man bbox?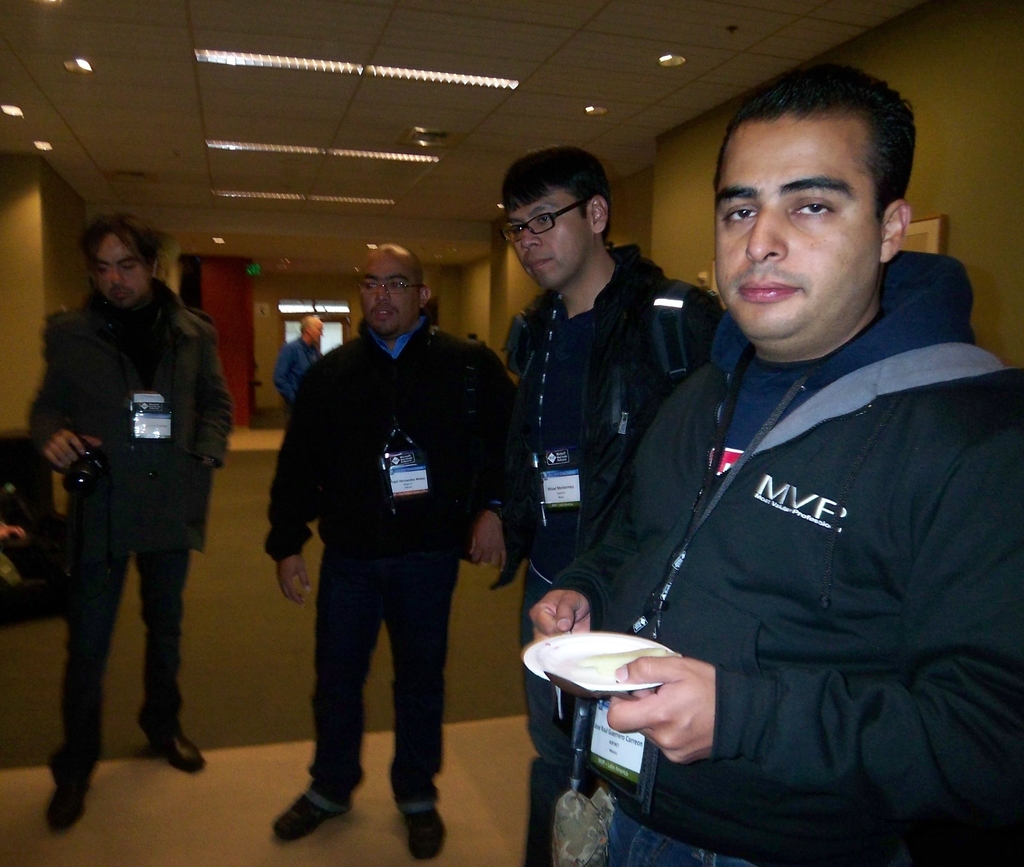
(523,54,1023,865)
